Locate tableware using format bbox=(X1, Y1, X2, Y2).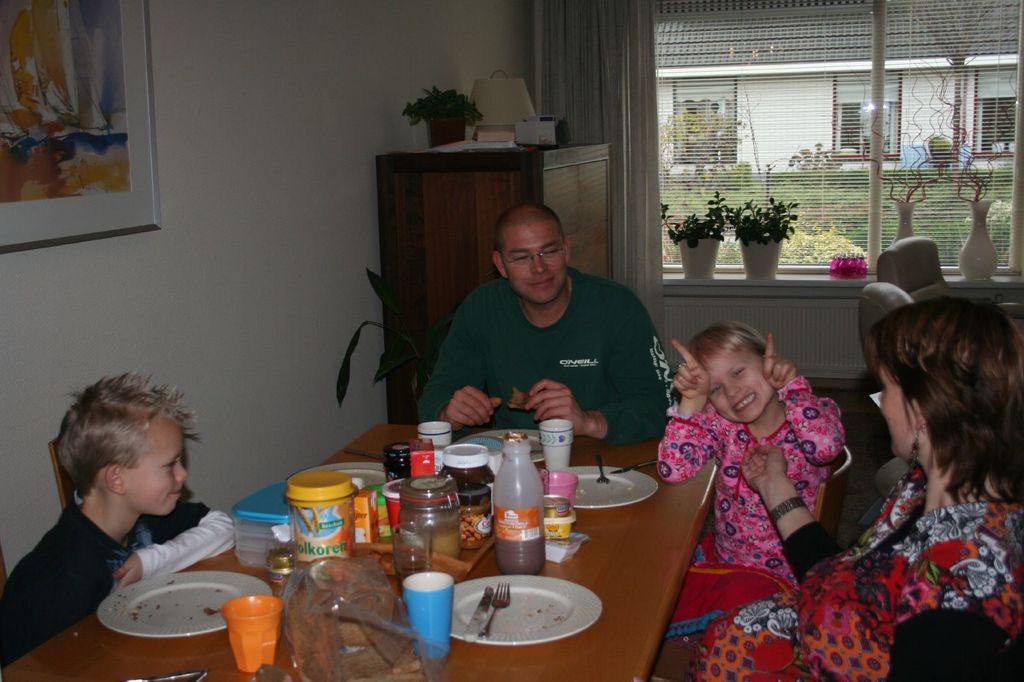
bbox=(402, 570, 461, 656).
